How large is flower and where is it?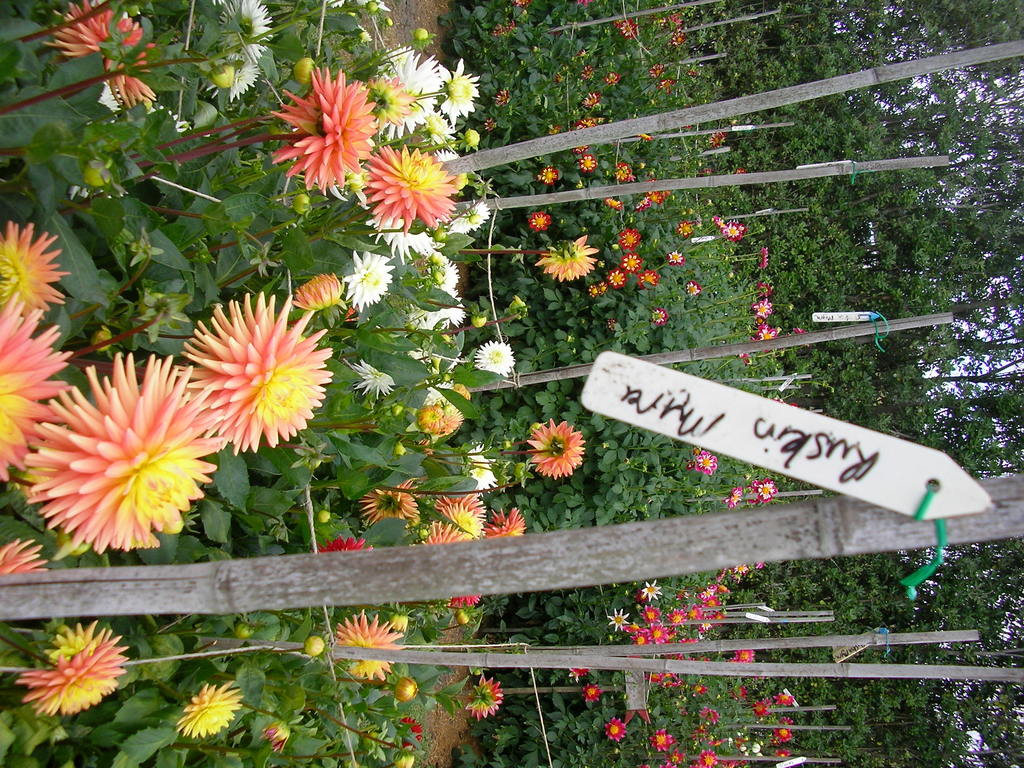
Bounding box: x1=756, y1=479, x2=776, y2=503.
